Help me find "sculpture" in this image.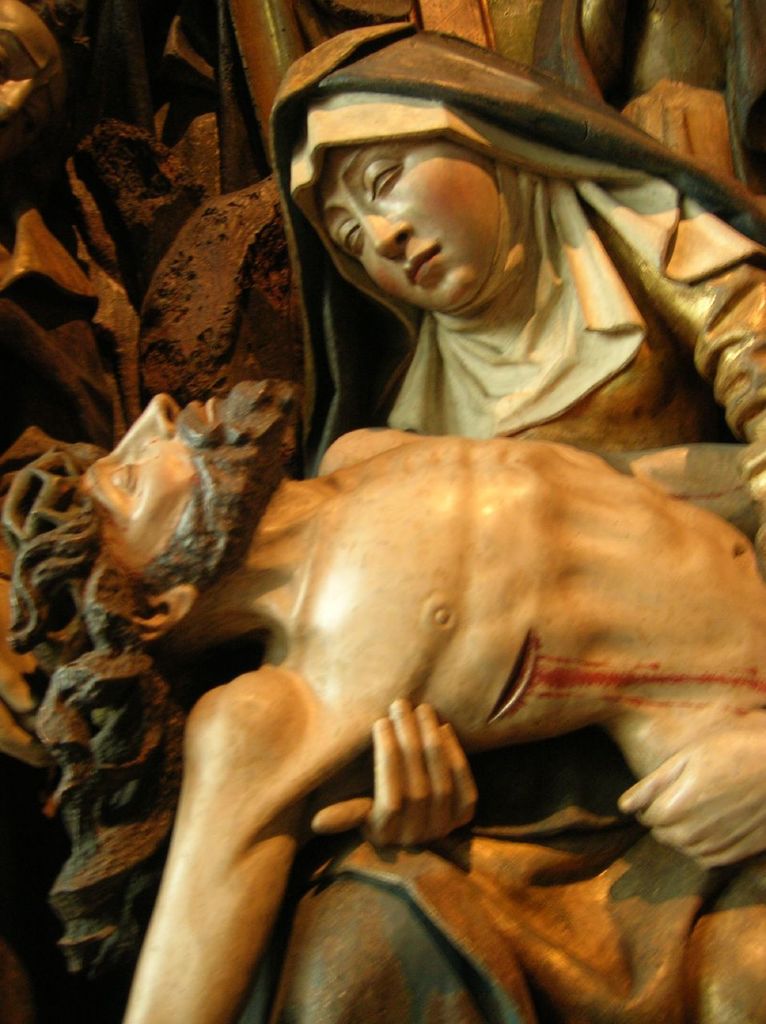
Found it: x1=257 y1=14 x2=765 y2=1023.
